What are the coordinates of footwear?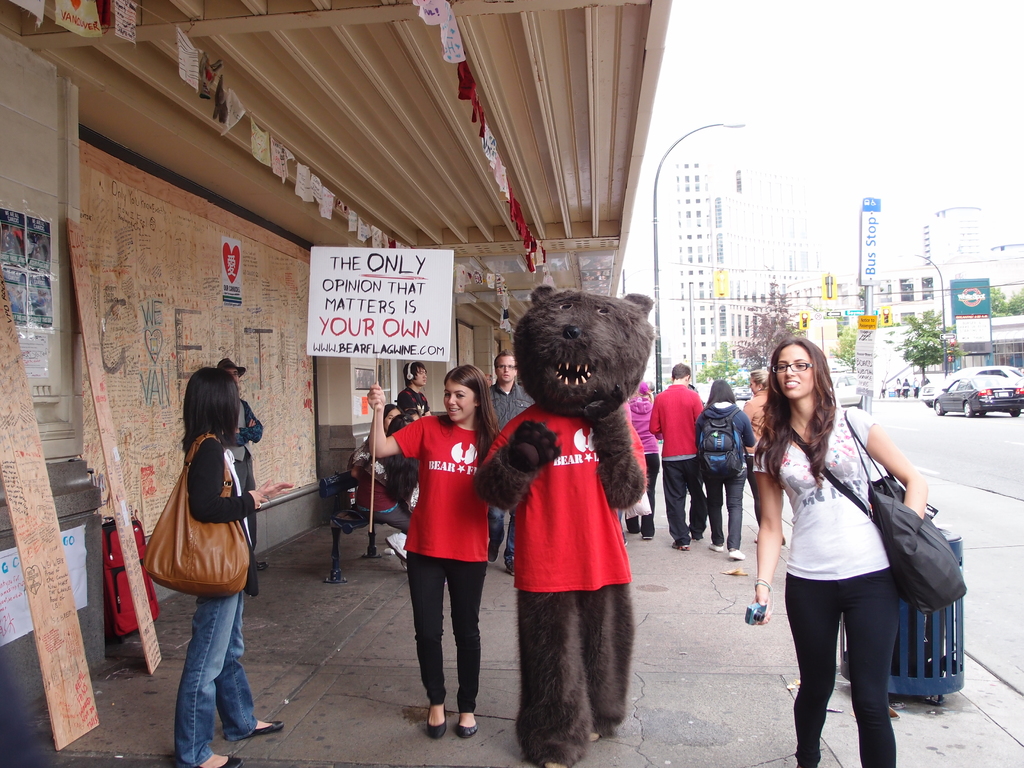
[673, 547, 689, 550].
